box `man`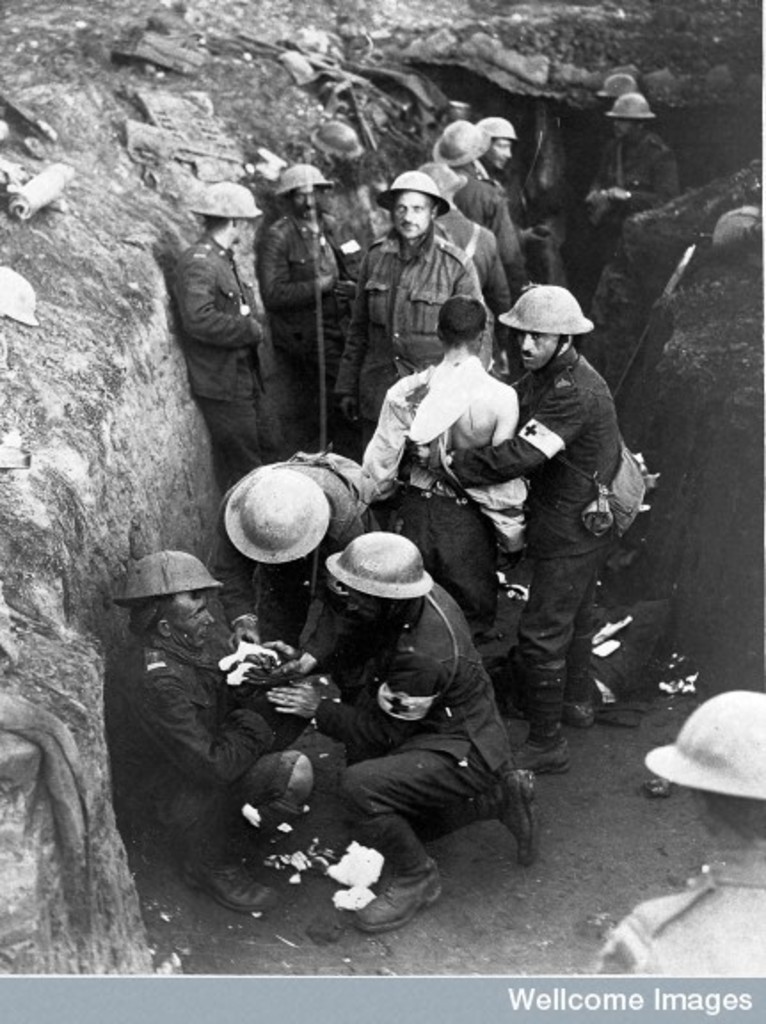
(x1=158, y1=167, x2=274, y2=491)
